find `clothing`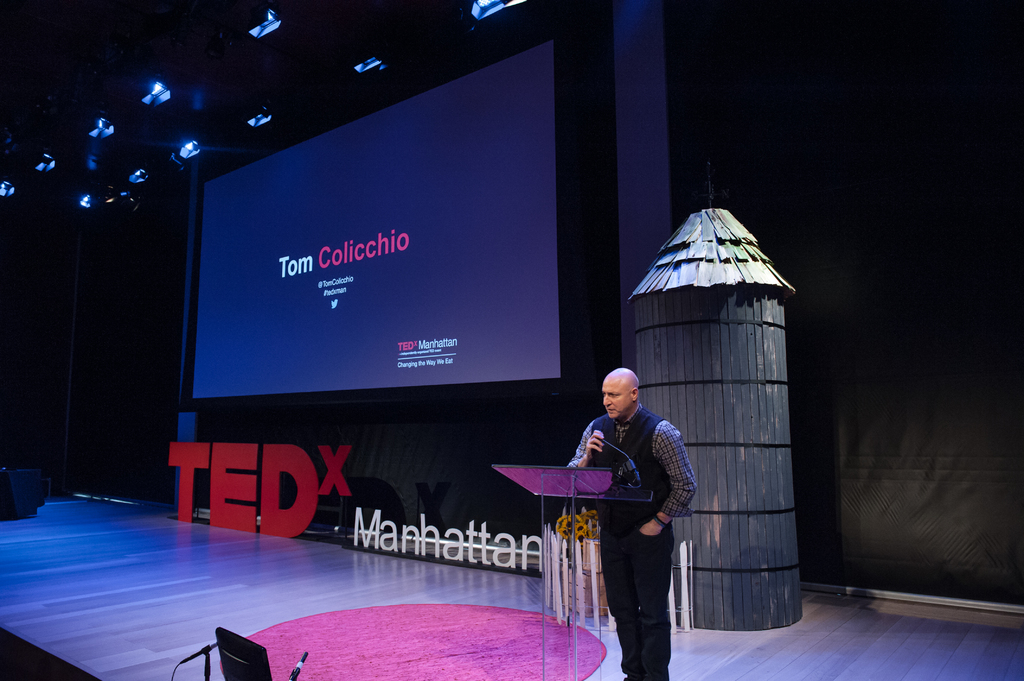
x1=570 y1=380 x2=700 y2=655
